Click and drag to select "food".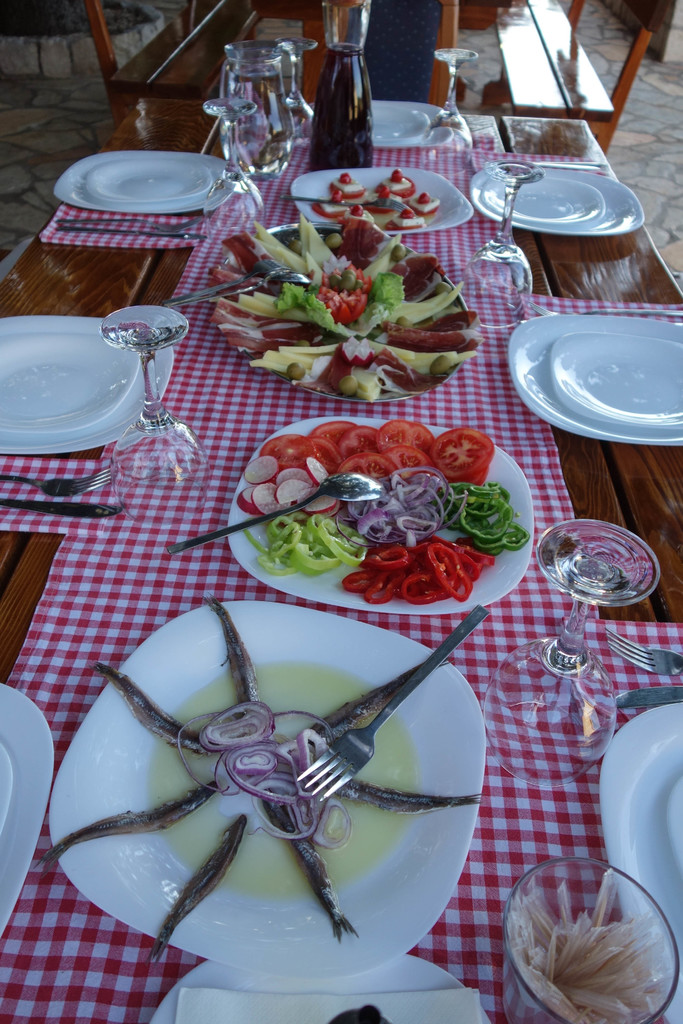
Selection: 243, 455, 288, 483.
